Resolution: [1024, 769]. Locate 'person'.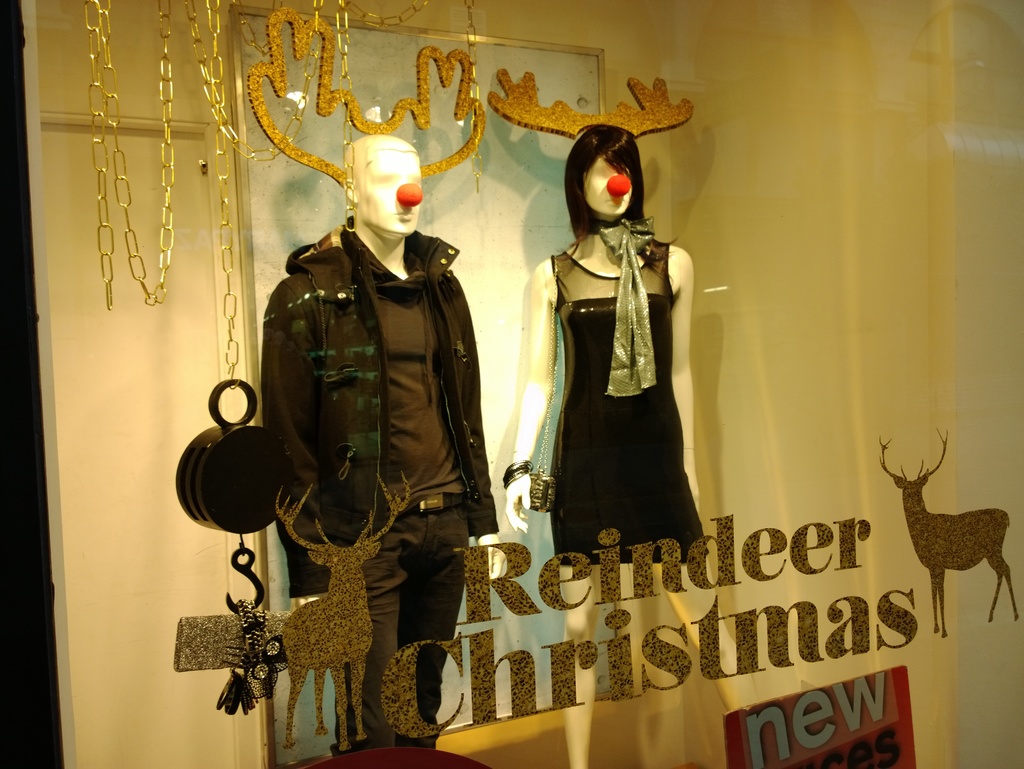
<region>505, 126, 706, 768</region>.
